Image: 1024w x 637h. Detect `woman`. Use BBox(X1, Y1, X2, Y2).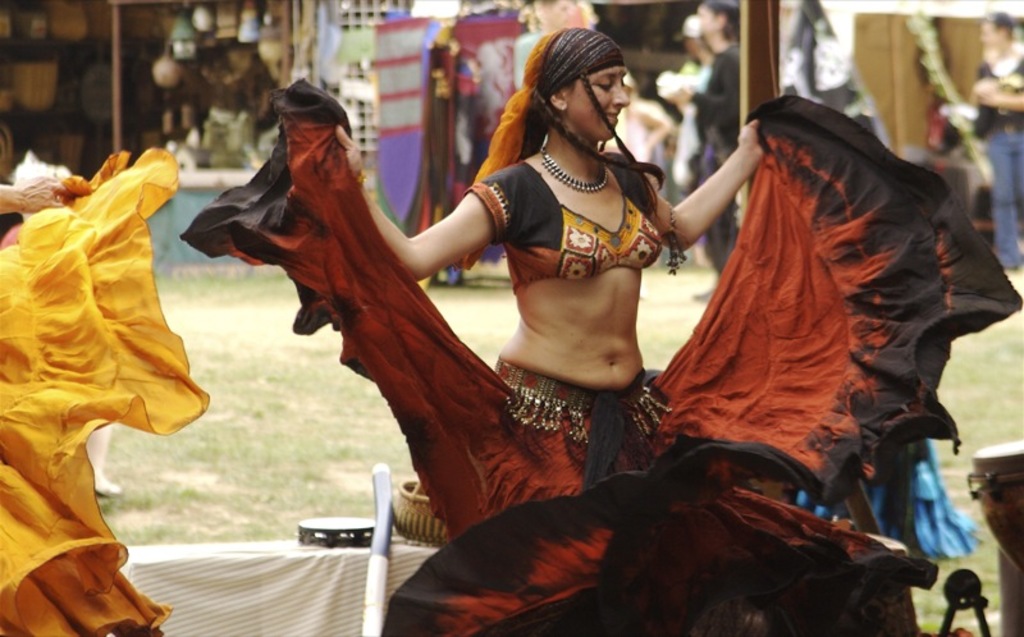
BBox(0, 143, 211, 636).
